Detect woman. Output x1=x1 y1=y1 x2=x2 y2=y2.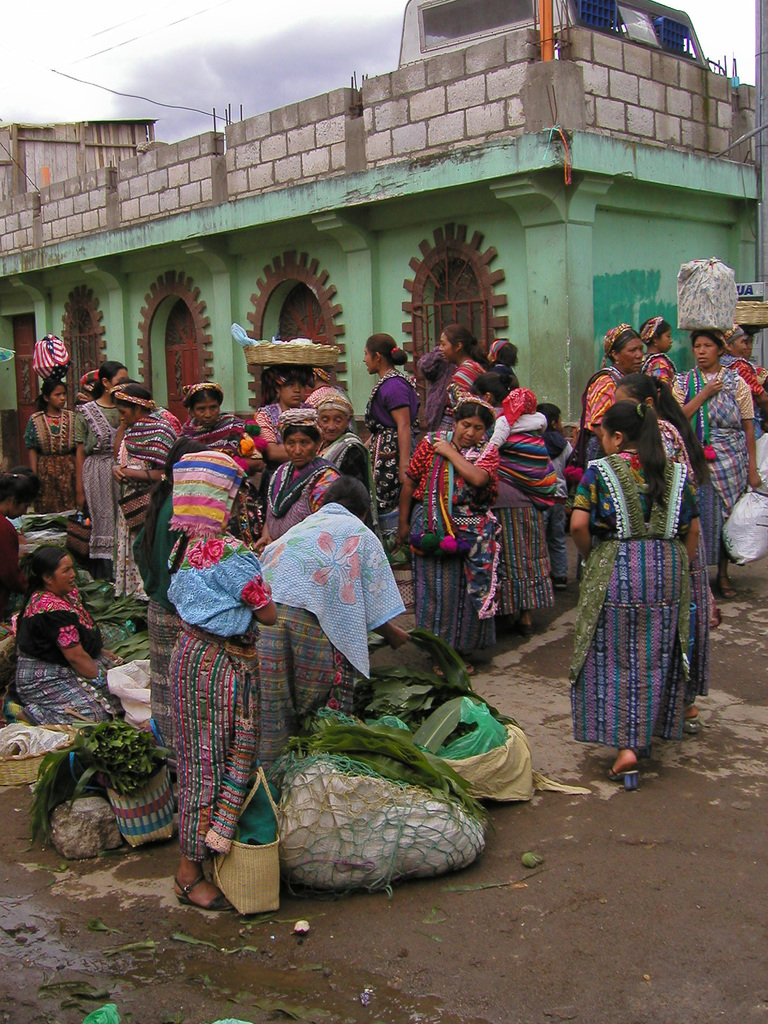
x1=64 y1=358 x2=136 y2=579.
